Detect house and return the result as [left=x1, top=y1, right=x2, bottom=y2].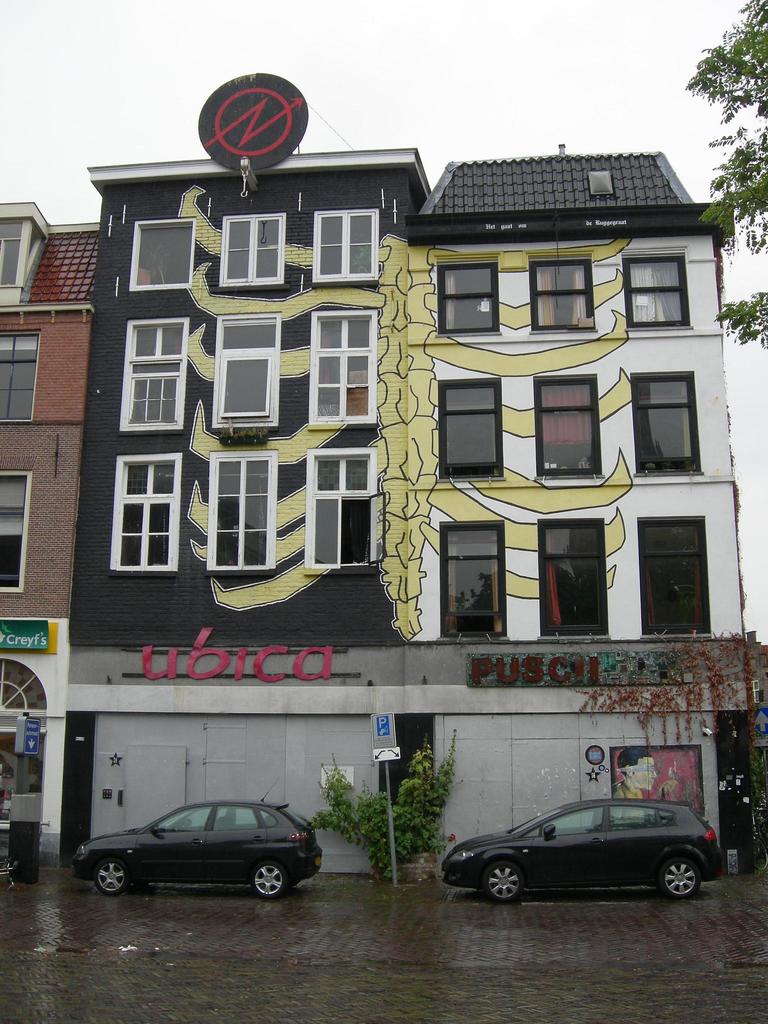
[left=0, top=202, right=100, bottom=860].
